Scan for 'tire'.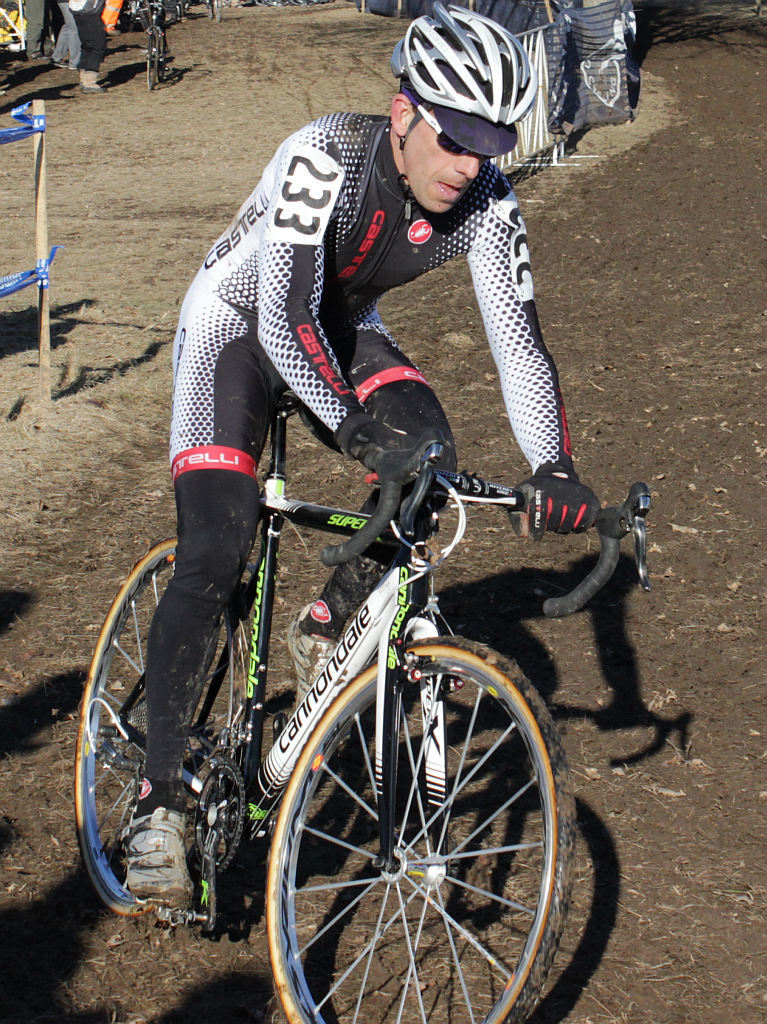
Scan result: (x1=174, y1=0, x2=183, y2=26).
